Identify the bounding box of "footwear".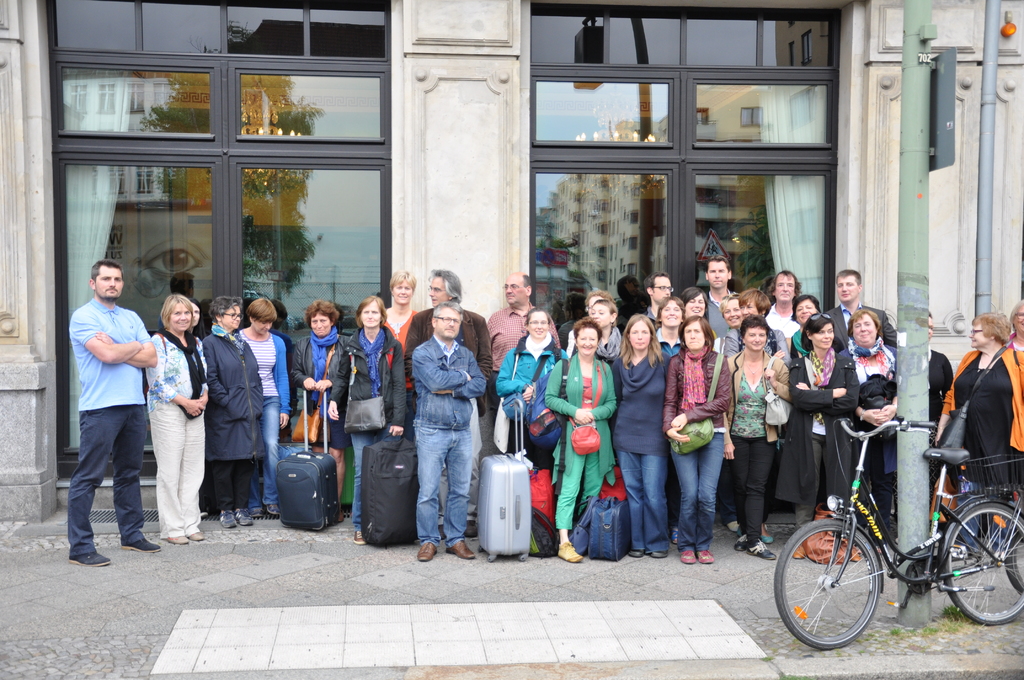
select_region(122, 542, 162, 558).
